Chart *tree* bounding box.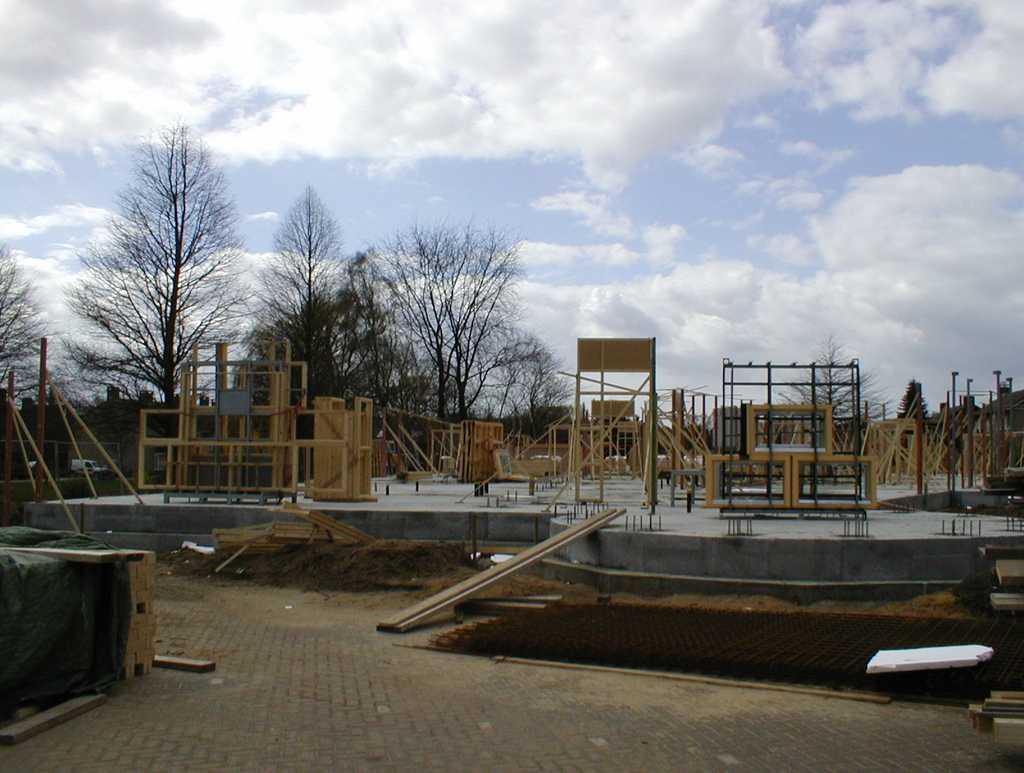
Charted: [x1=68, y1=111, x2=239, y2=442].
